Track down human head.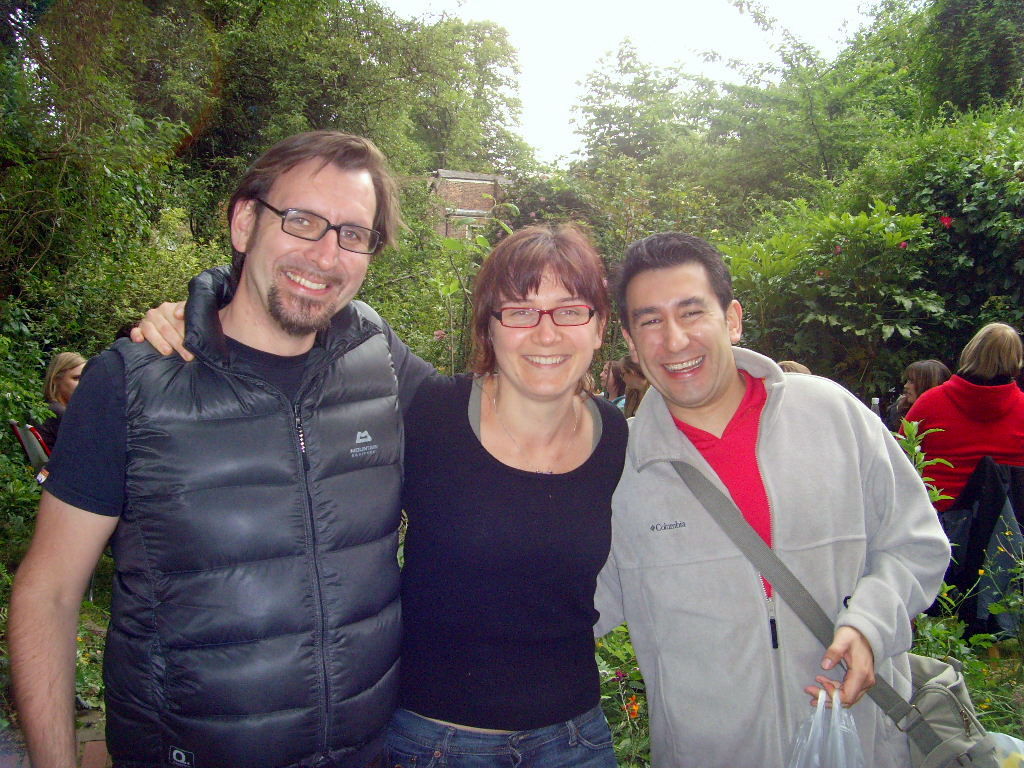
Tracked to x1=599 y1=354 x2=623 y2=392.
